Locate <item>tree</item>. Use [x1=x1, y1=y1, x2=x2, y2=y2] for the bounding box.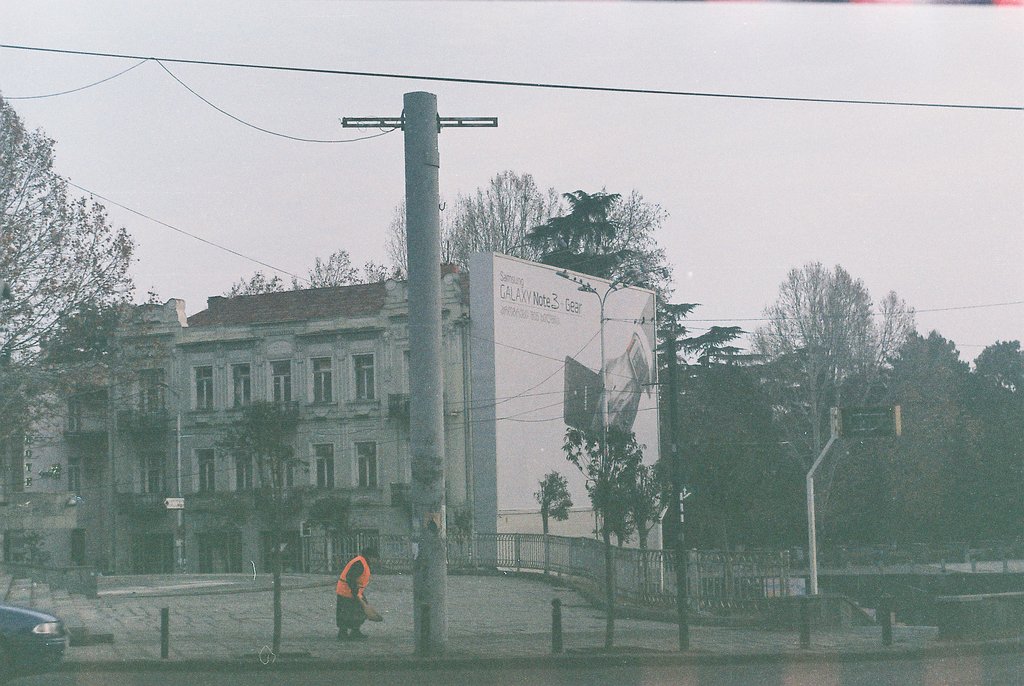
[x1=538, y1=464, x2=570, y2=566].
